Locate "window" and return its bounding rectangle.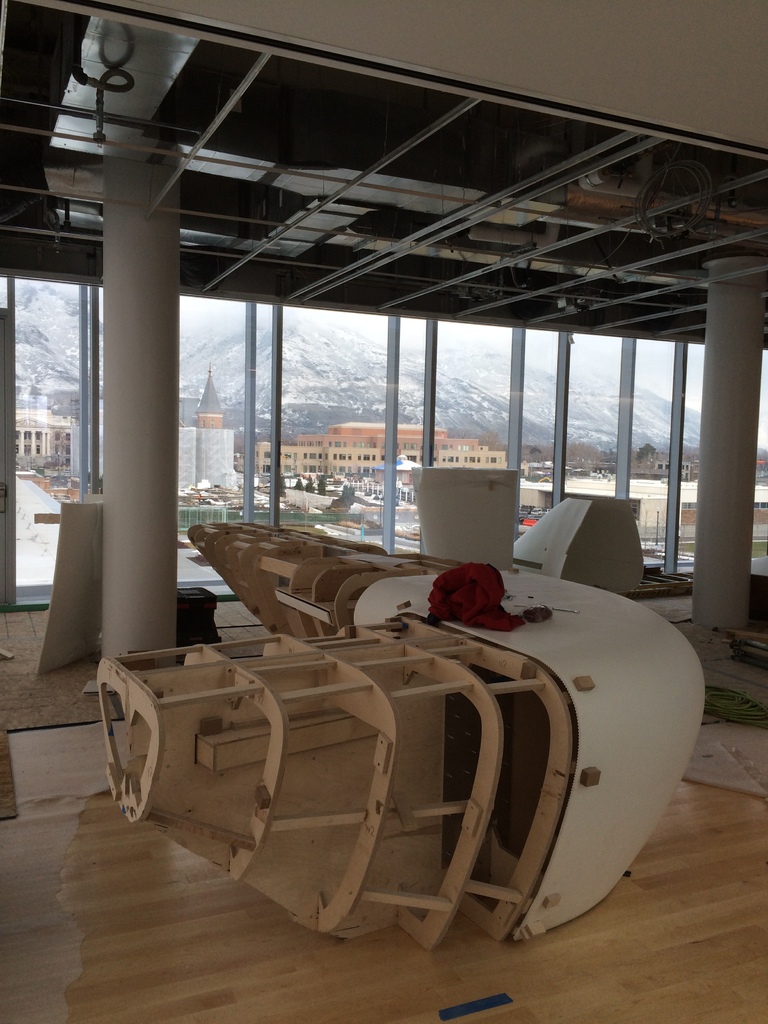
<region>366, 442, 371, 447</region>.
